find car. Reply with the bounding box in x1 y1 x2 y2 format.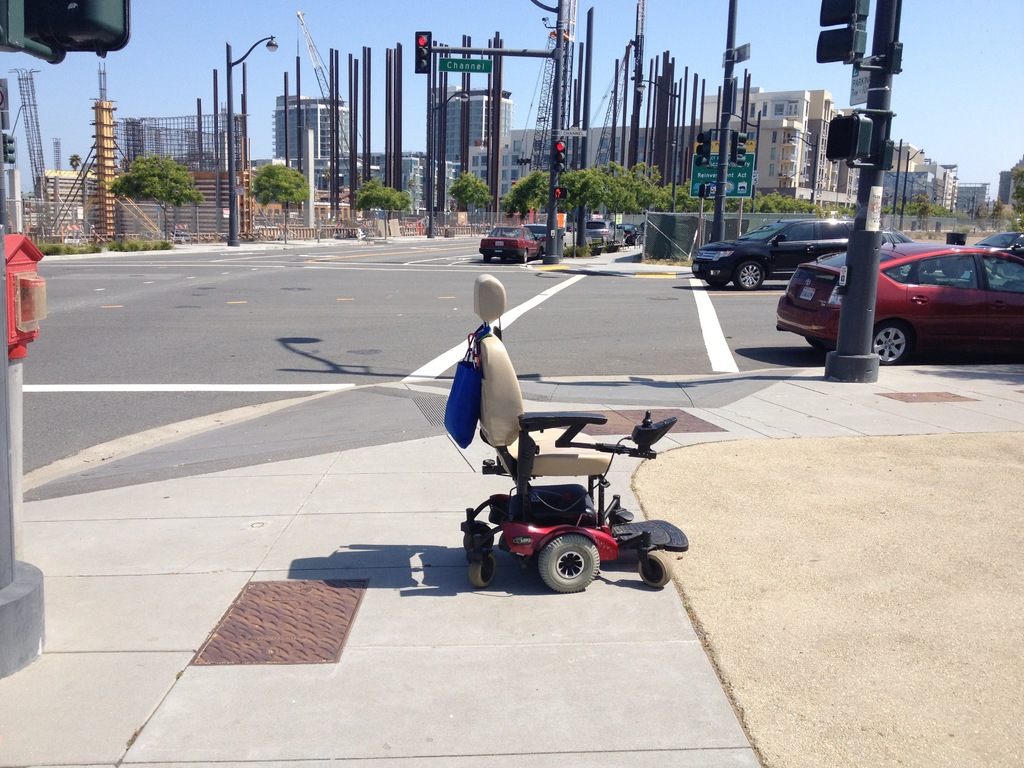
523 225 564 256.
